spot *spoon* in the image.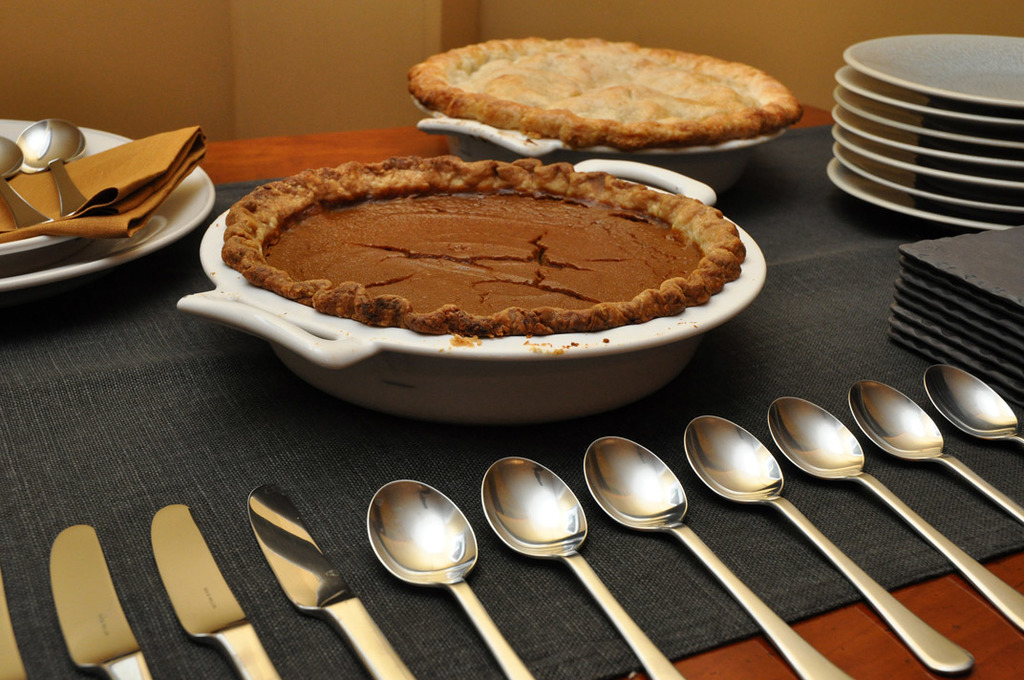
*spoon* found at 0/137/56/233.
